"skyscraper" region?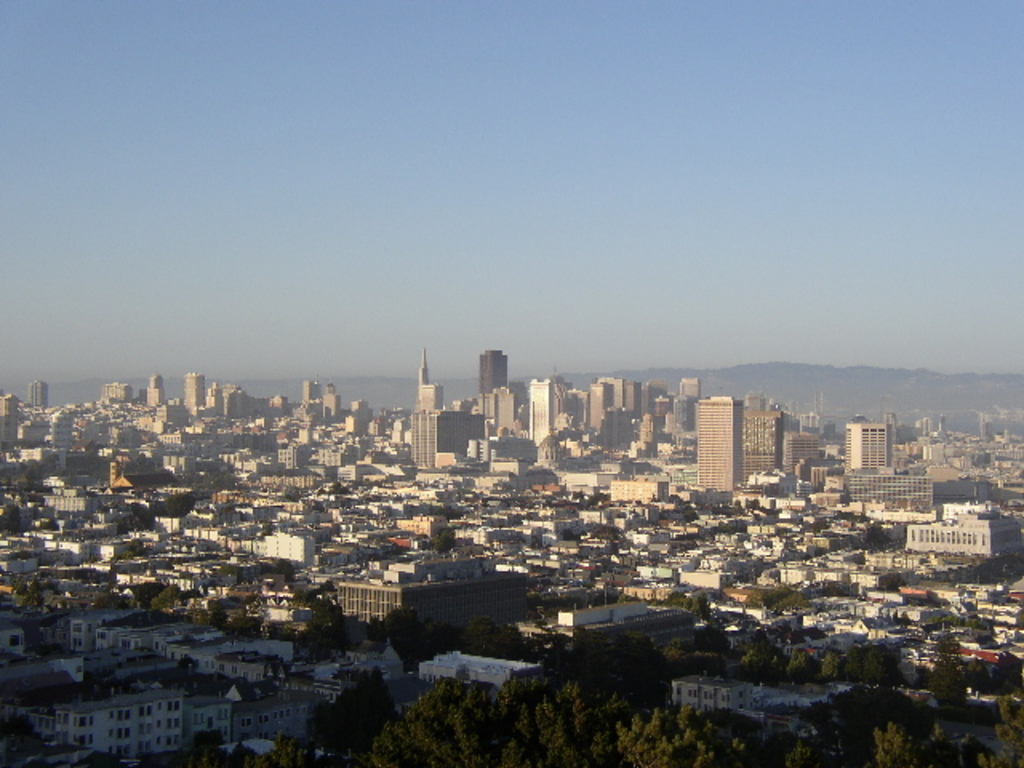
{"x1": 842, "y1": 421, "x2": 888, "y2": 472}
